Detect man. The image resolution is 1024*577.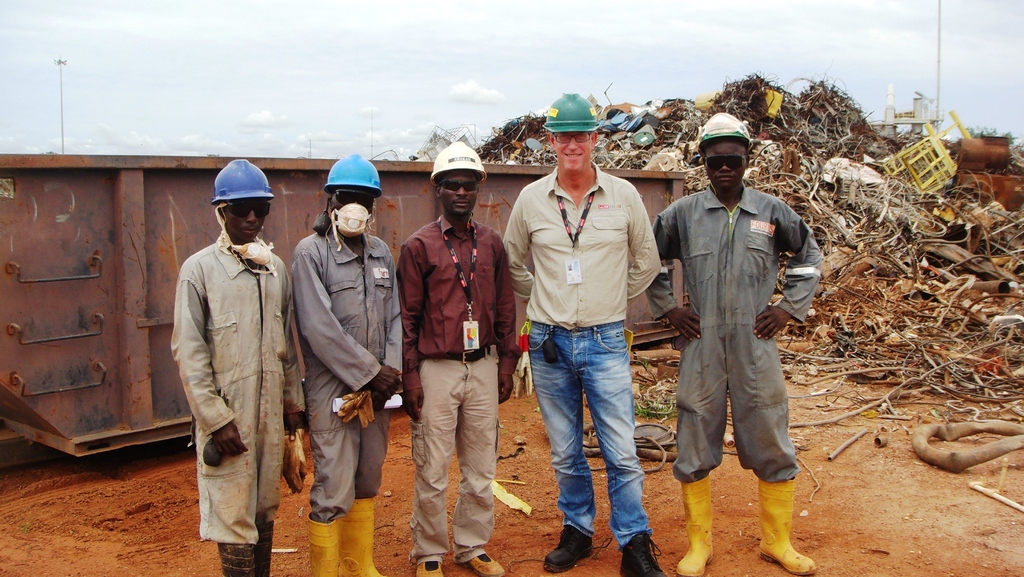
left=499, top=90, right=666, bottom=573.
